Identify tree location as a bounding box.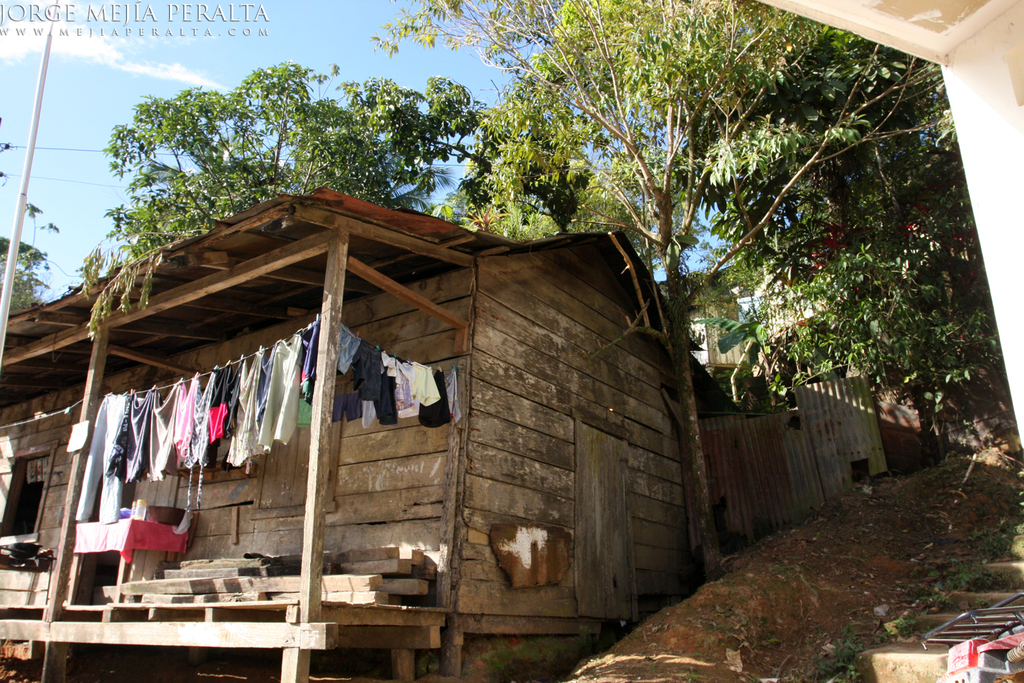
bbox=(77, 63, 509, 268).
